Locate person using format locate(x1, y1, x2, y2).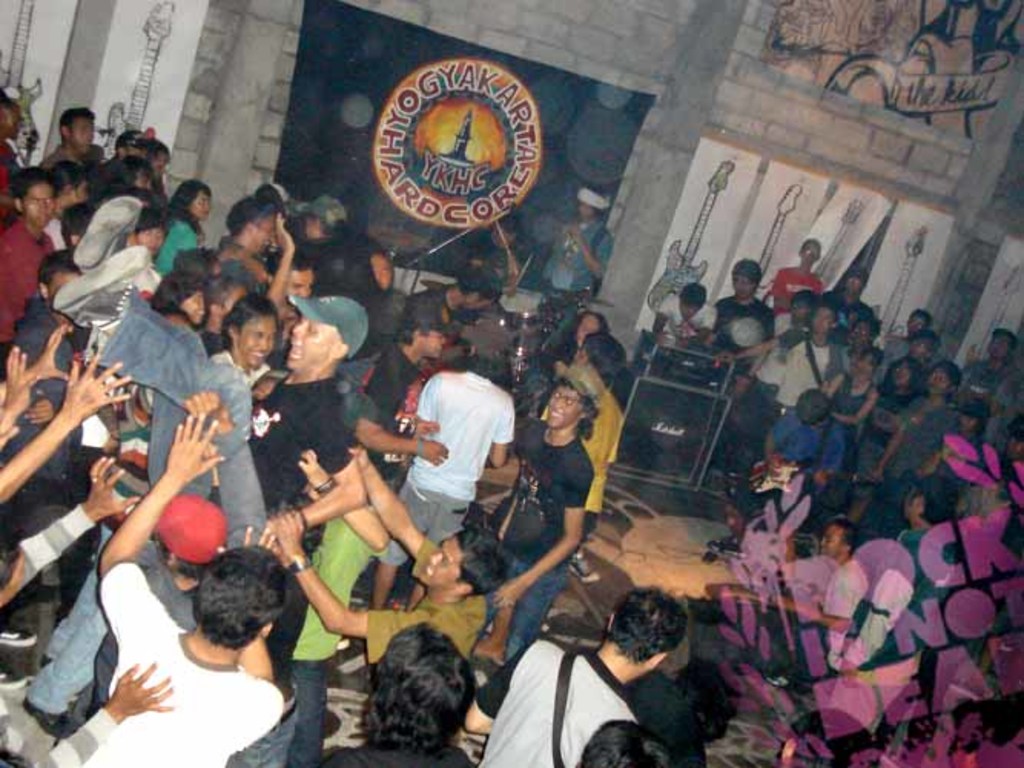
locate(548, 303, 614, 410).
